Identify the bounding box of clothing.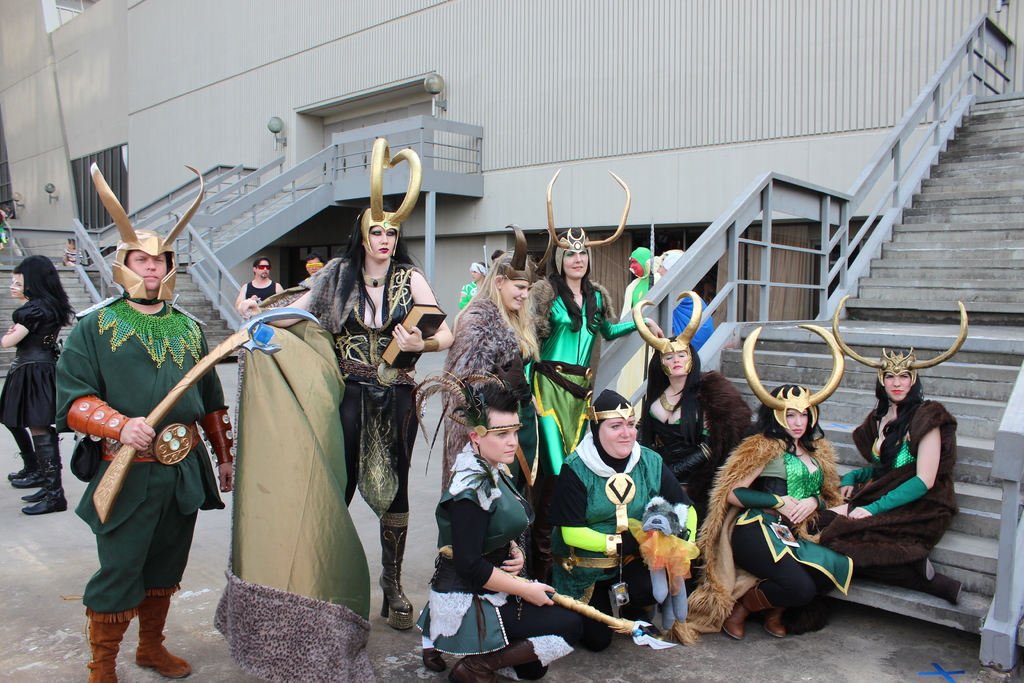
BBox(639, 371, 745, 517).
